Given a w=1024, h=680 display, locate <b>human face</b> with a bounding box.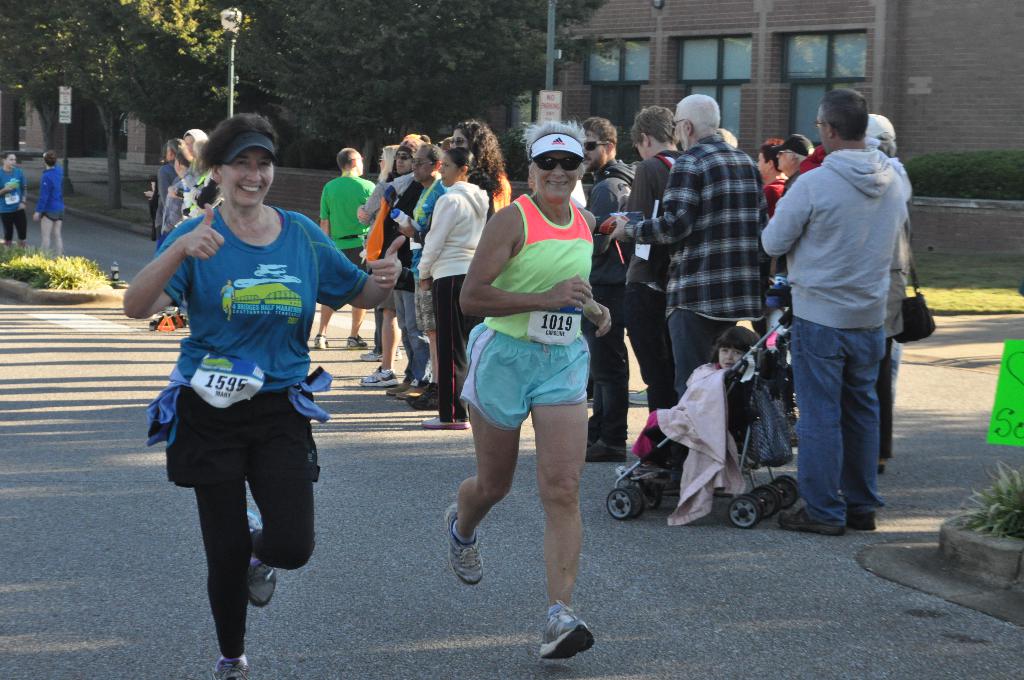
Located: [394, 151, 419, 175].
